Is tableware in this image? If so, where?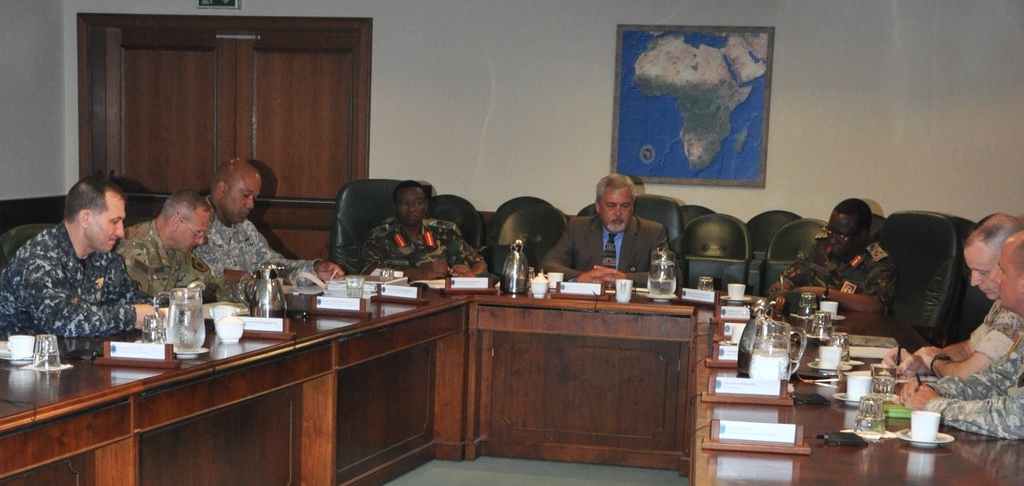
Yes, at [872,377,894,399].
